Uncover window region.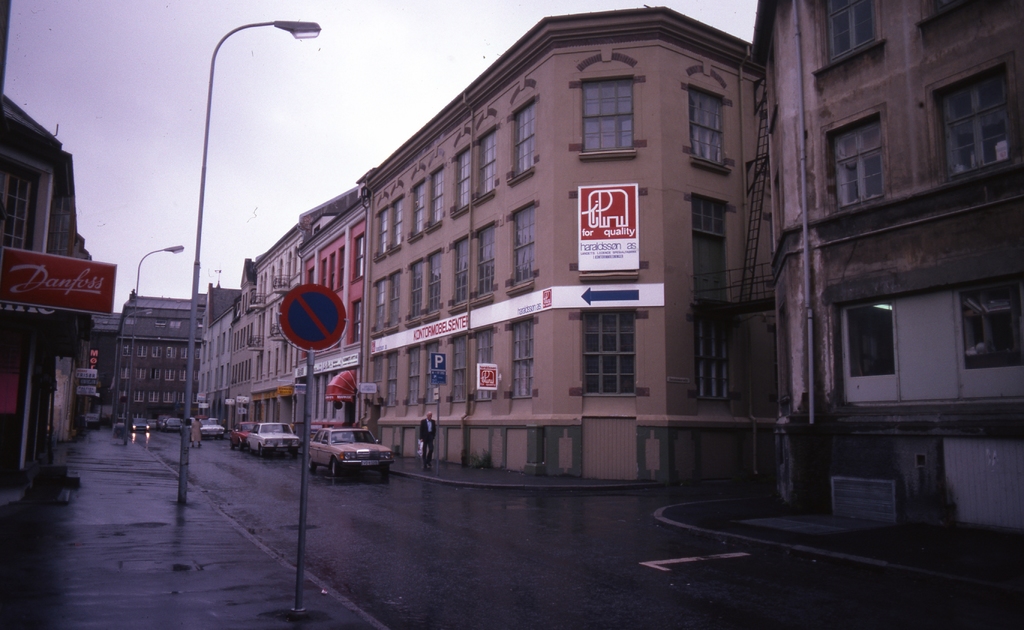
Uncovered: (415,177,427,239).
